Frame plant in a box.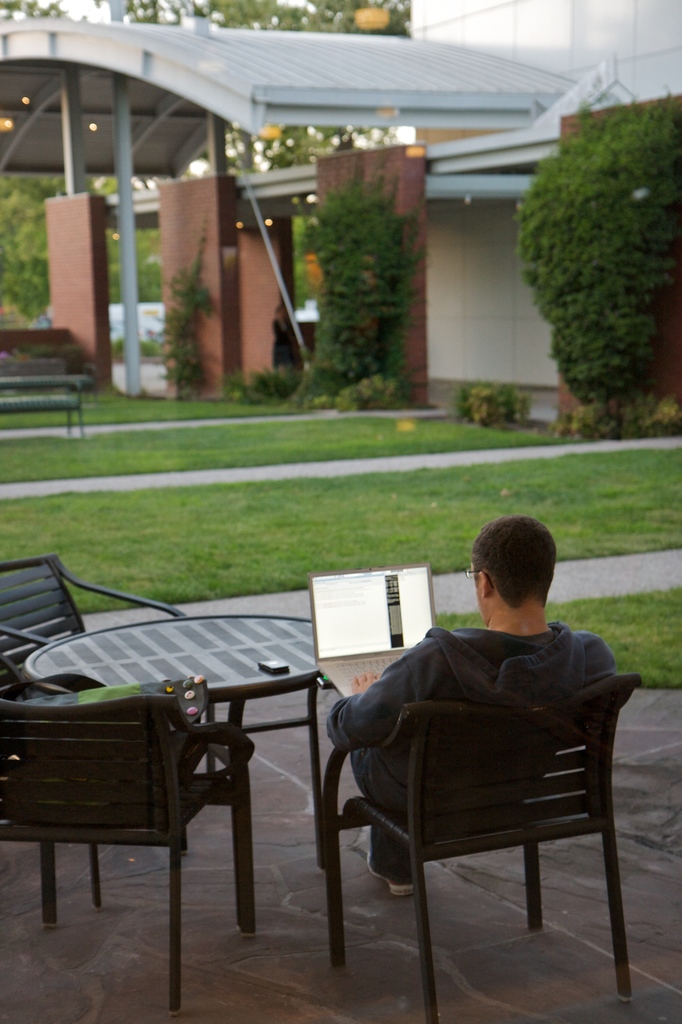
{"x1": 250, "y1": 360, "x2": 315, "y2": 407}.
